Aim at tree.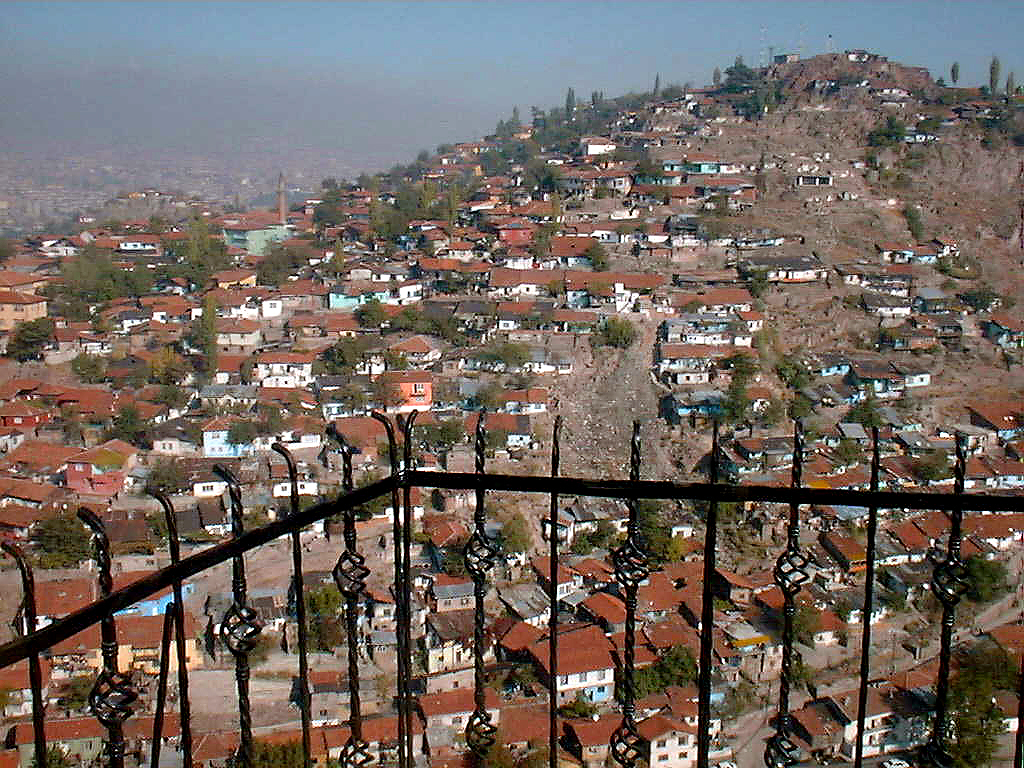
Aimed at x1=233, y1=737, x2=315, y2=767.
